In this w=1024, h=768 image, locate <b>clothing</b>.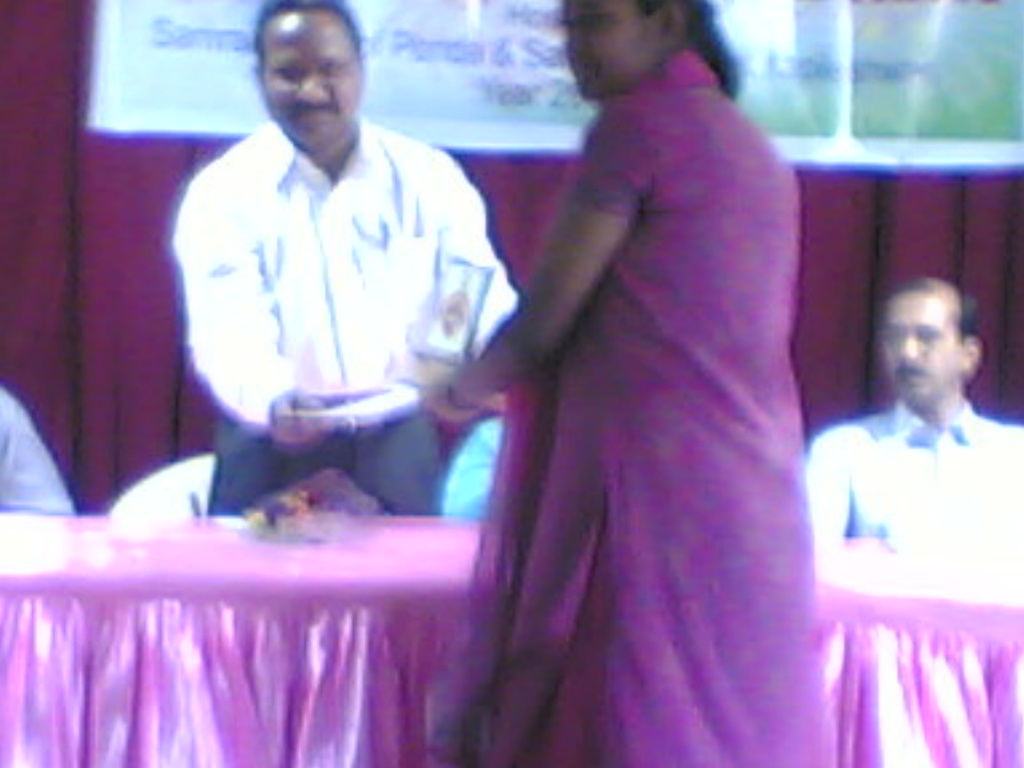
Bounding box: {"x1": 174, "y1": 110, "x2": 508, "y2": 520}.
